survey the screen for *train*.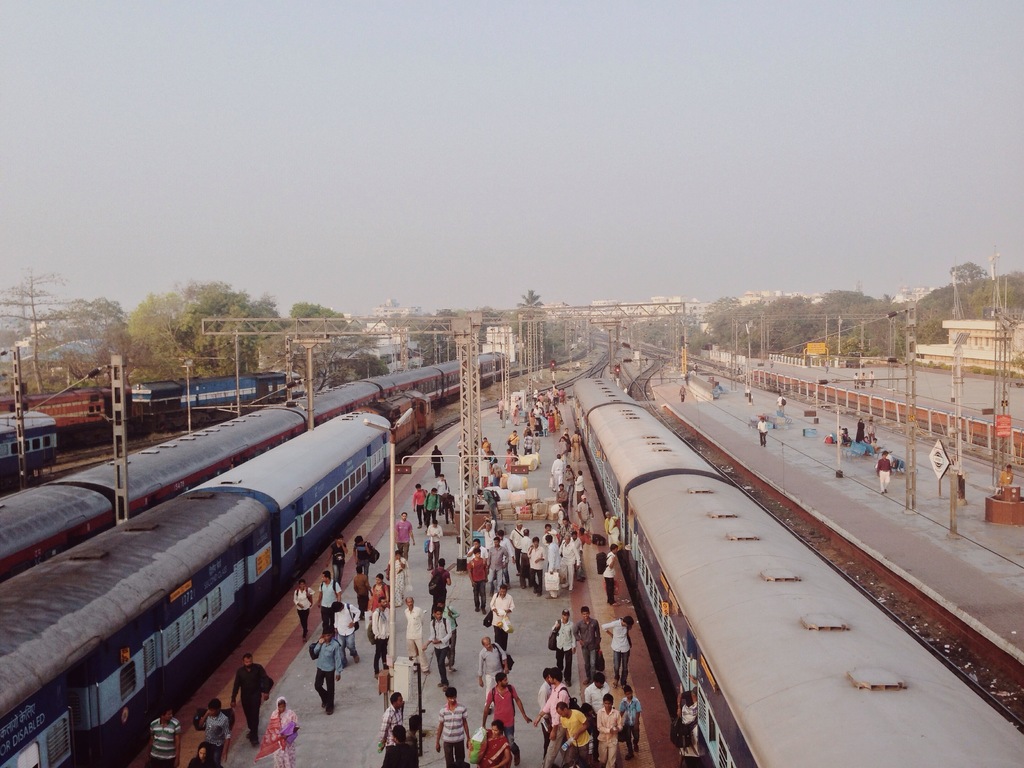
Survey found: select_region(1, 349, 507, 583).
